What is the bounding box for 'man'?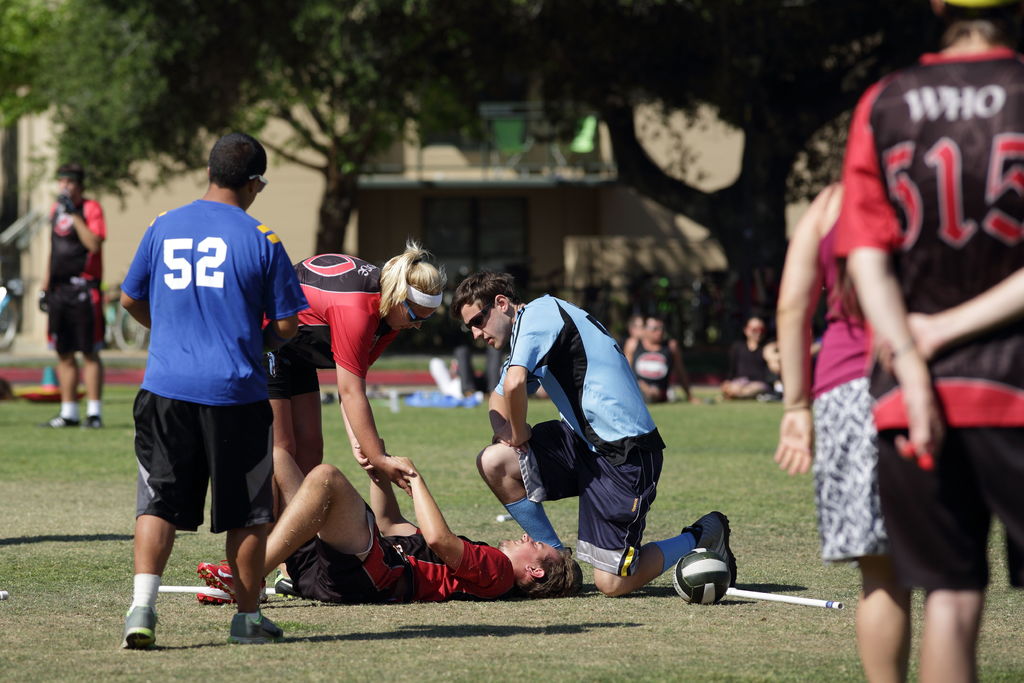
{"left": 36, "top": 168, "right": 115, "bottom": 396}.
